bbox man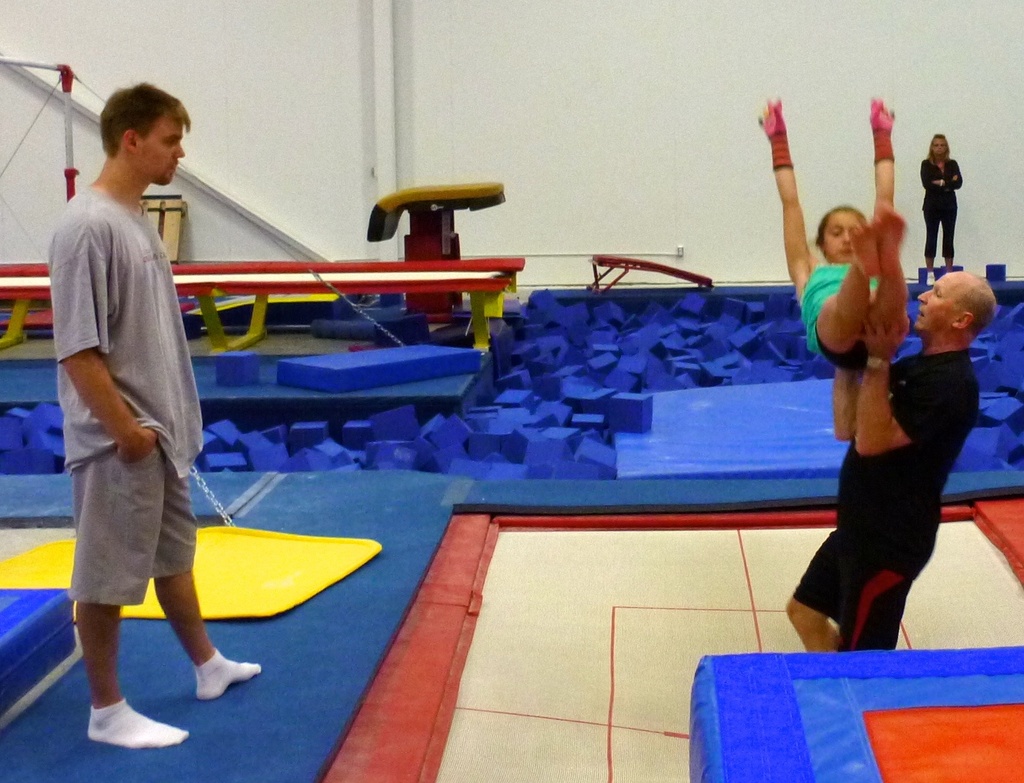
<region>33, 98, 236, 730</region>
